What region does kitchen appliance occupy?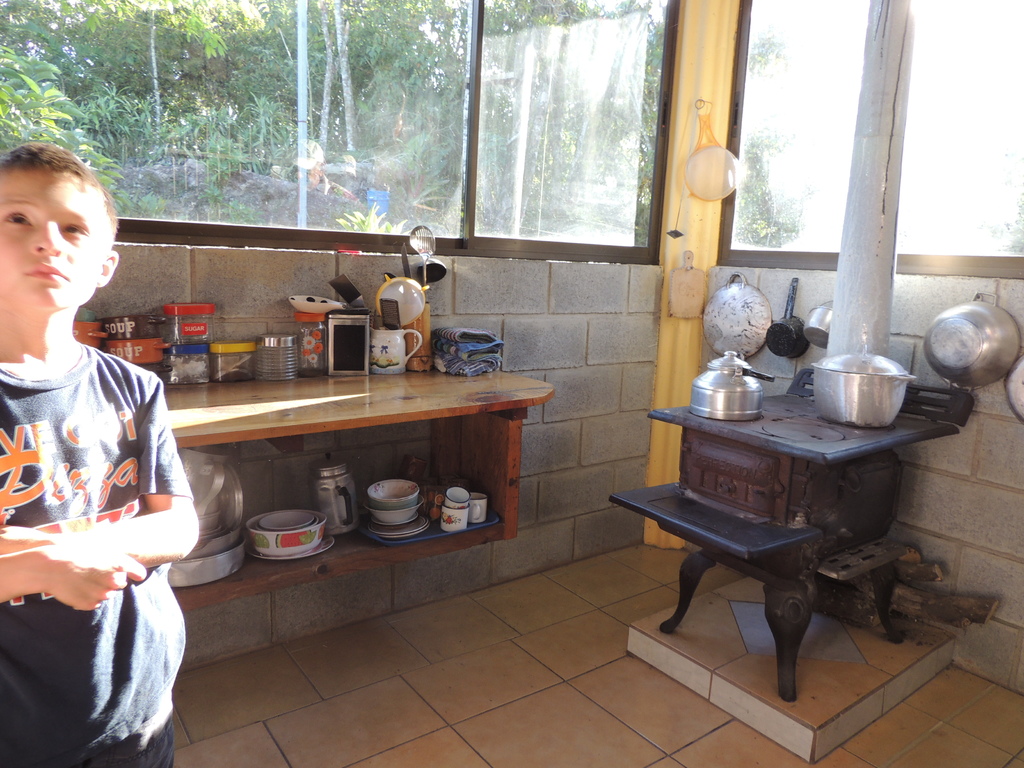
box=[463, 498, 483, 518].
